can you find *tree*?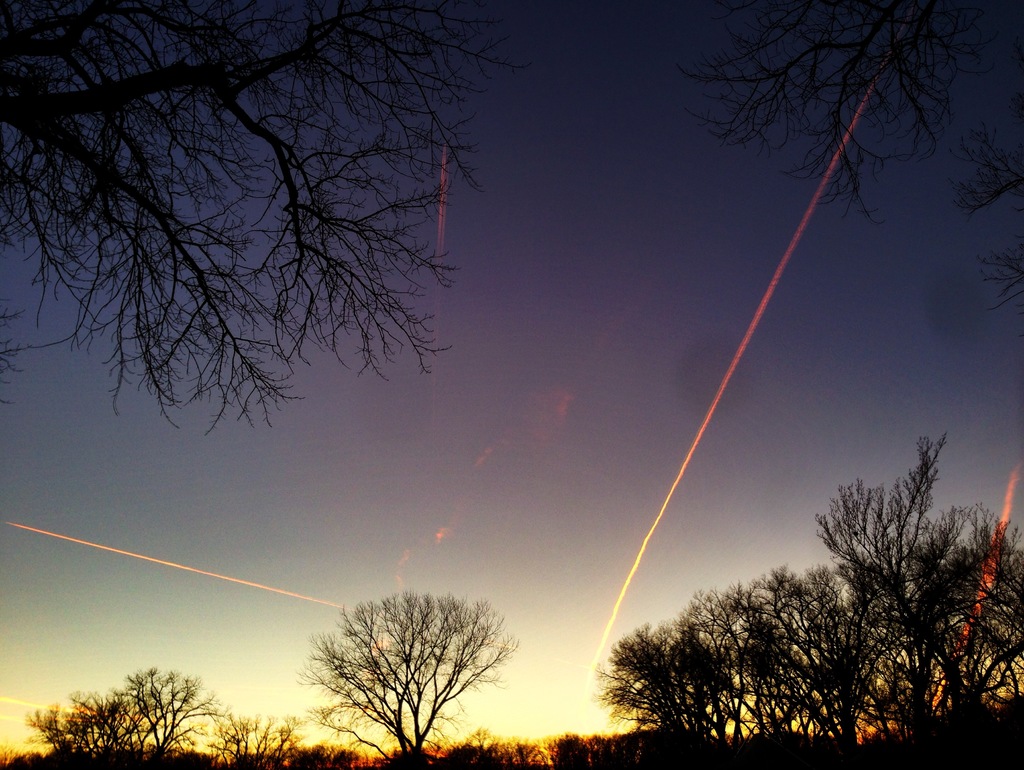
Yes, bounding box: left=209, top=707, right=305, bottom=769.
